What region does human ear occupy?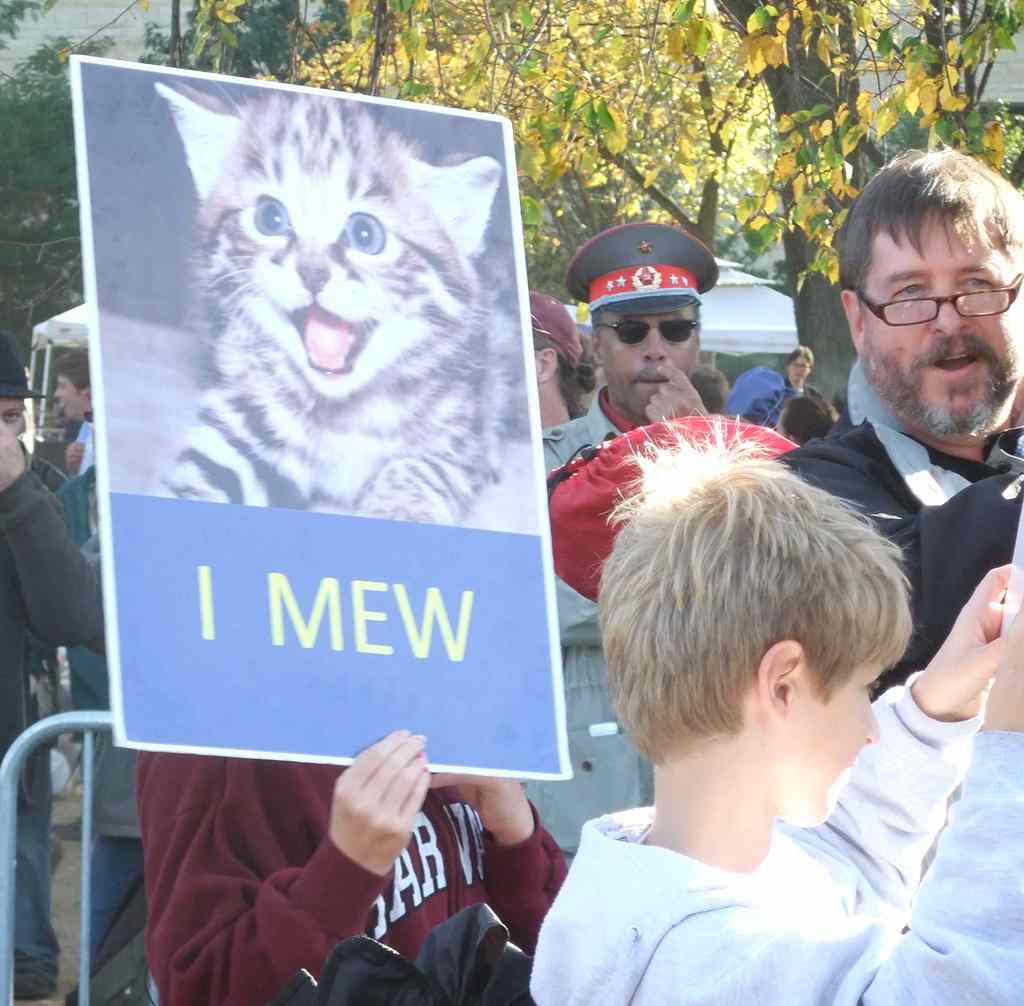
x1=838, y1=293, x2=873, y2=350.
